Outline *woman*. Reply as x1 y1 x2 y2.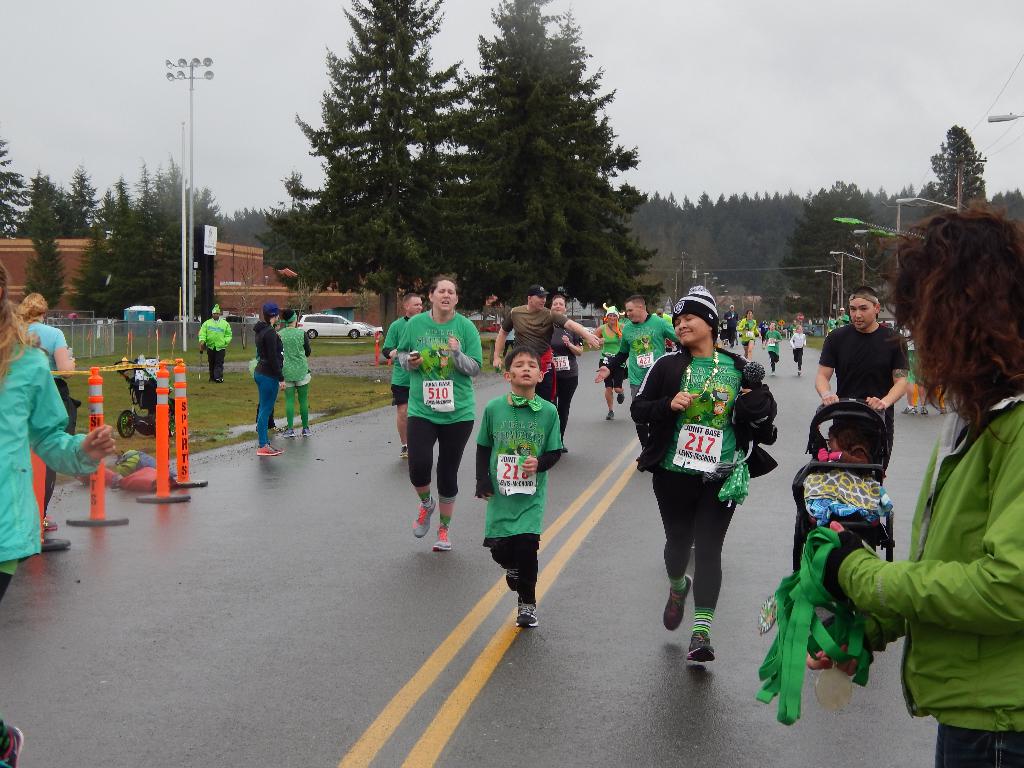
253 301 290 453.
